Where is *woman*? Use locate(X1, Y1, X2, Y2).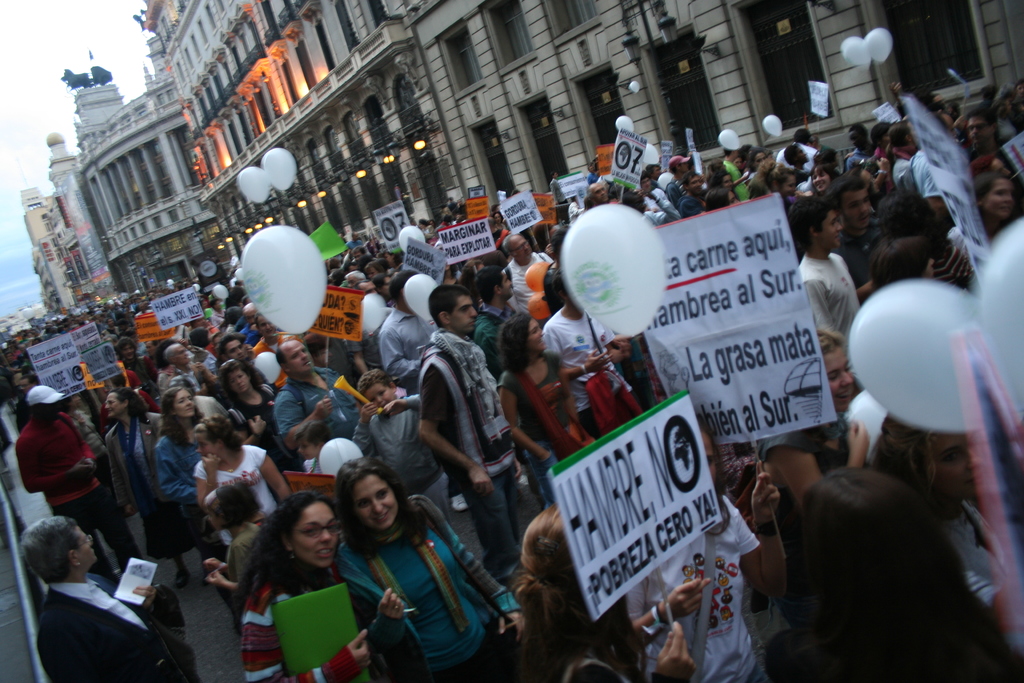
locate(150, 390, 214, 559).
